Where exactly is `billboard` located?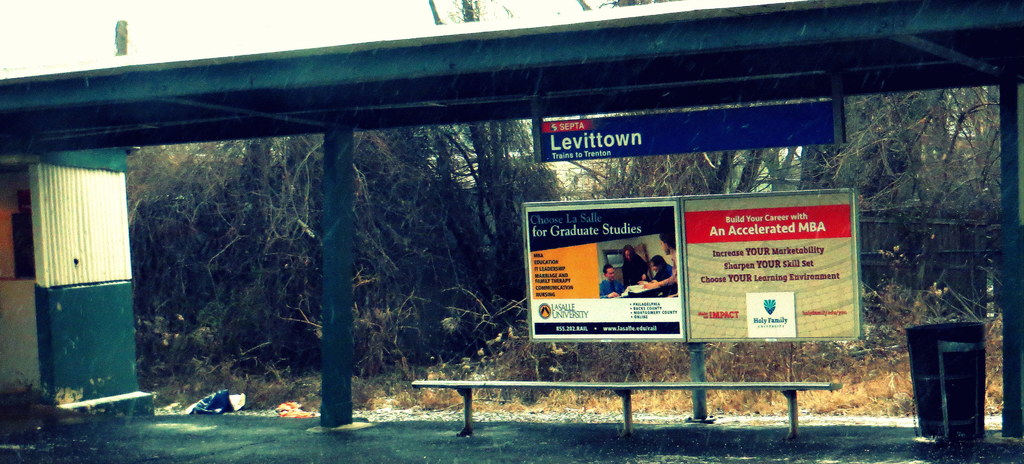
Its bounding box is <bbox>536, 195, 695, 356</bbox>.
